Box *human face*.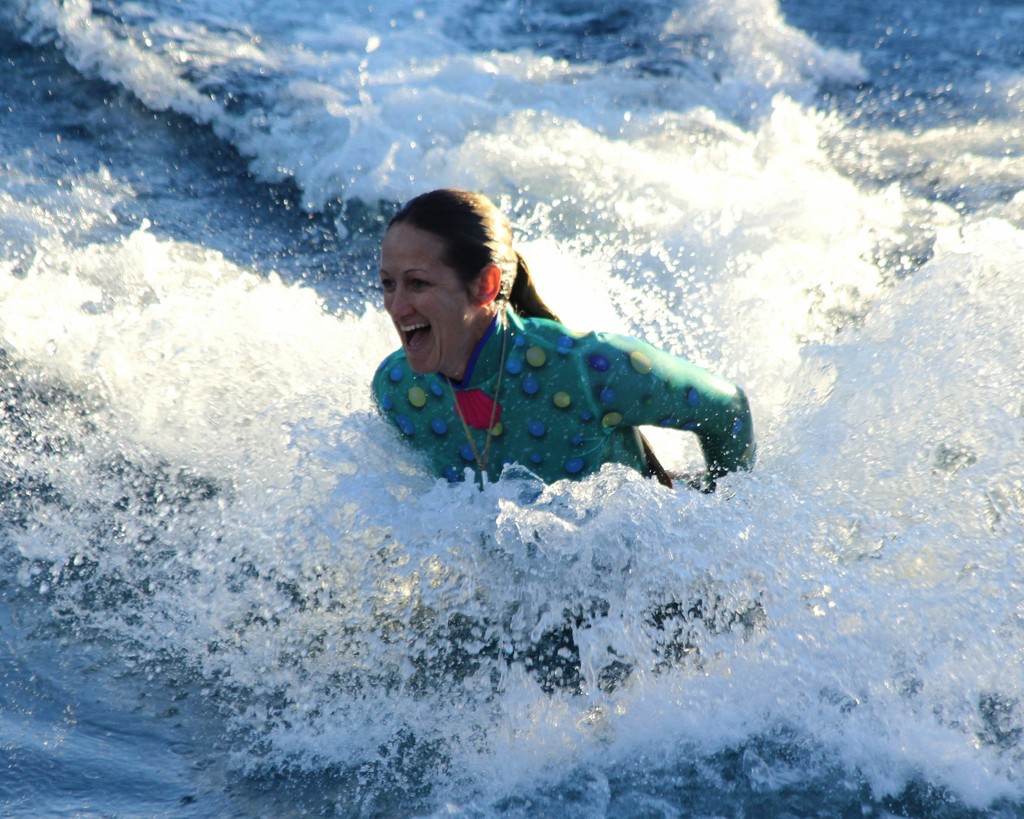
376:219:472:372.
